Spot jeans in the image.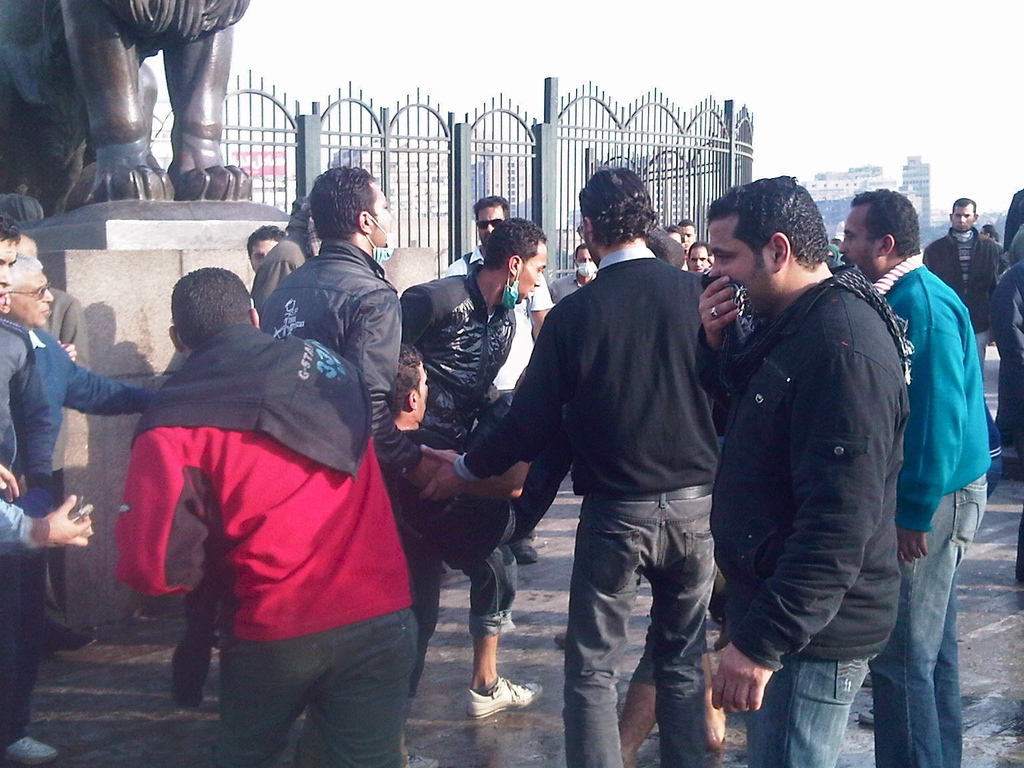
jeans found at pyautogui.locateOnScreen(215, 610, 413, 767).
